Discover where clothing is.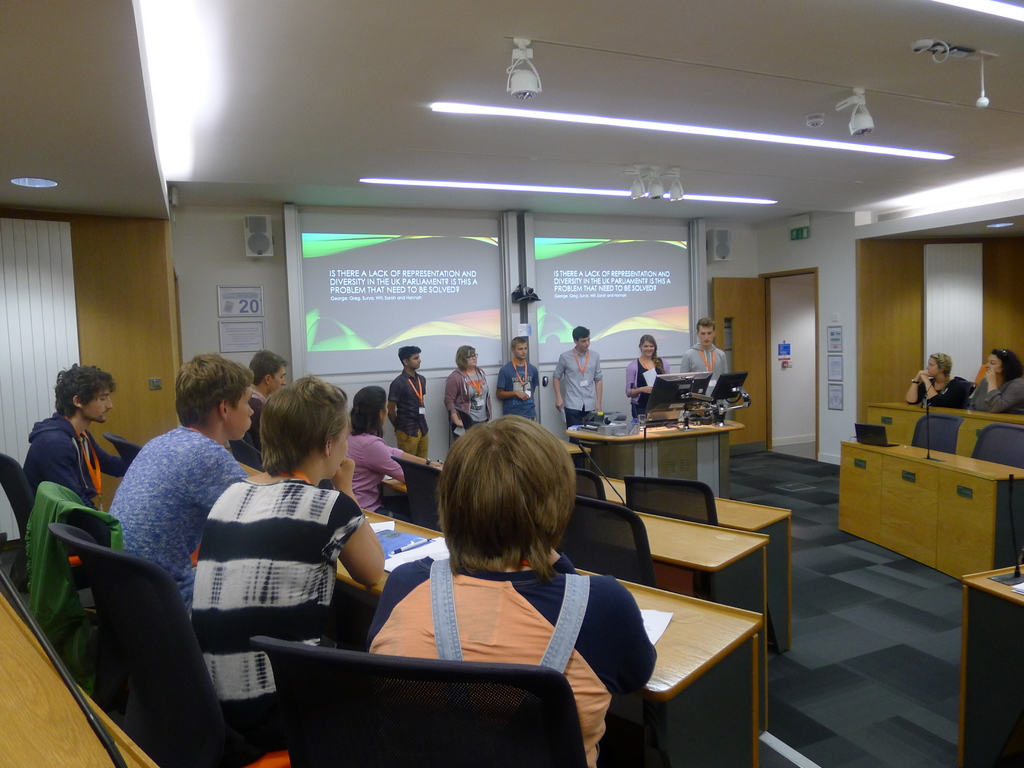
Discovered at [500, 359, 540, 421].
